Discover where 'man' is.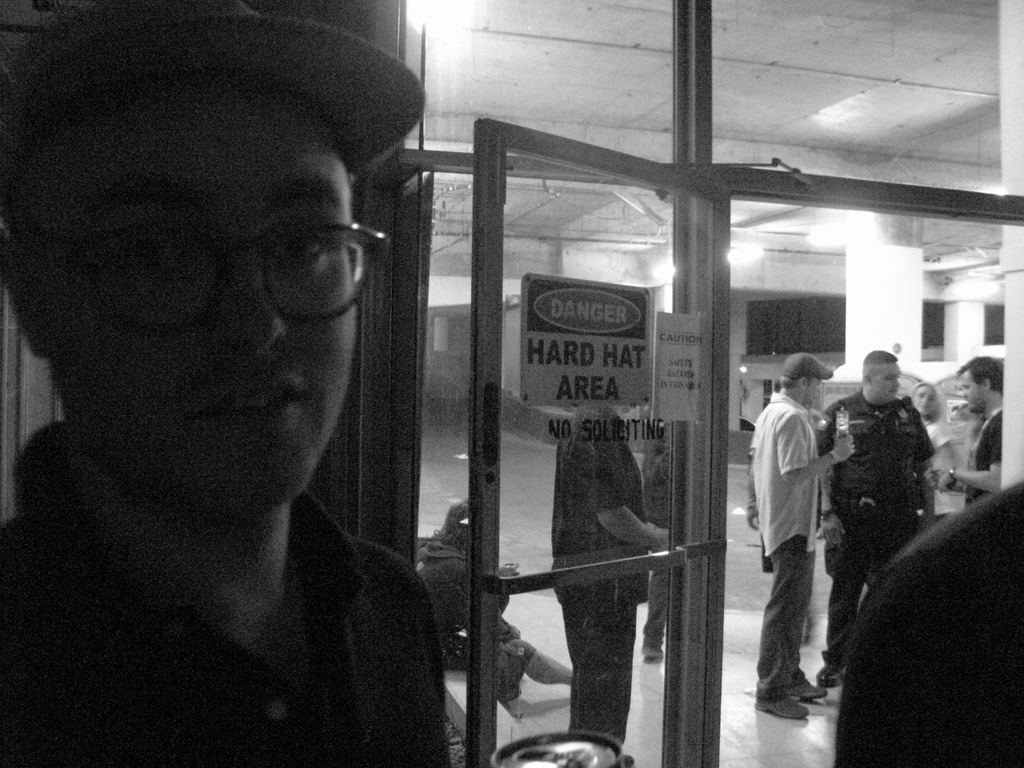
Discovered at x1=935 y1=353 x2=1000 y2=502.
